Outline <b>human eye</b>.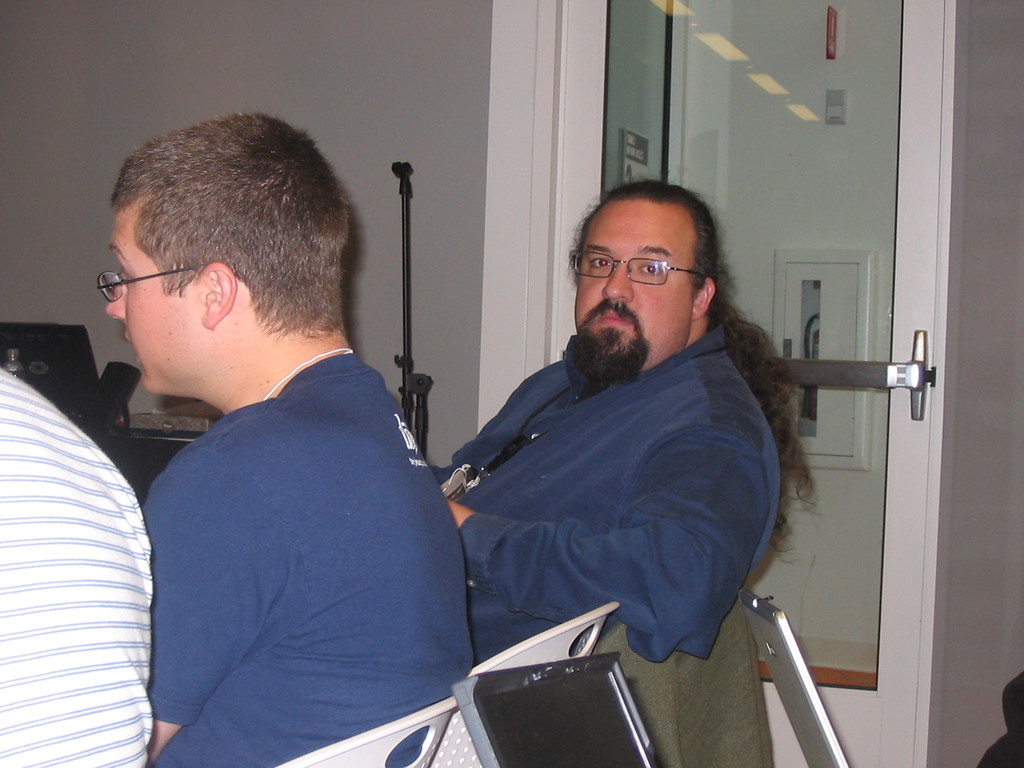
Outline: locate(584, 254, 614, 269).
